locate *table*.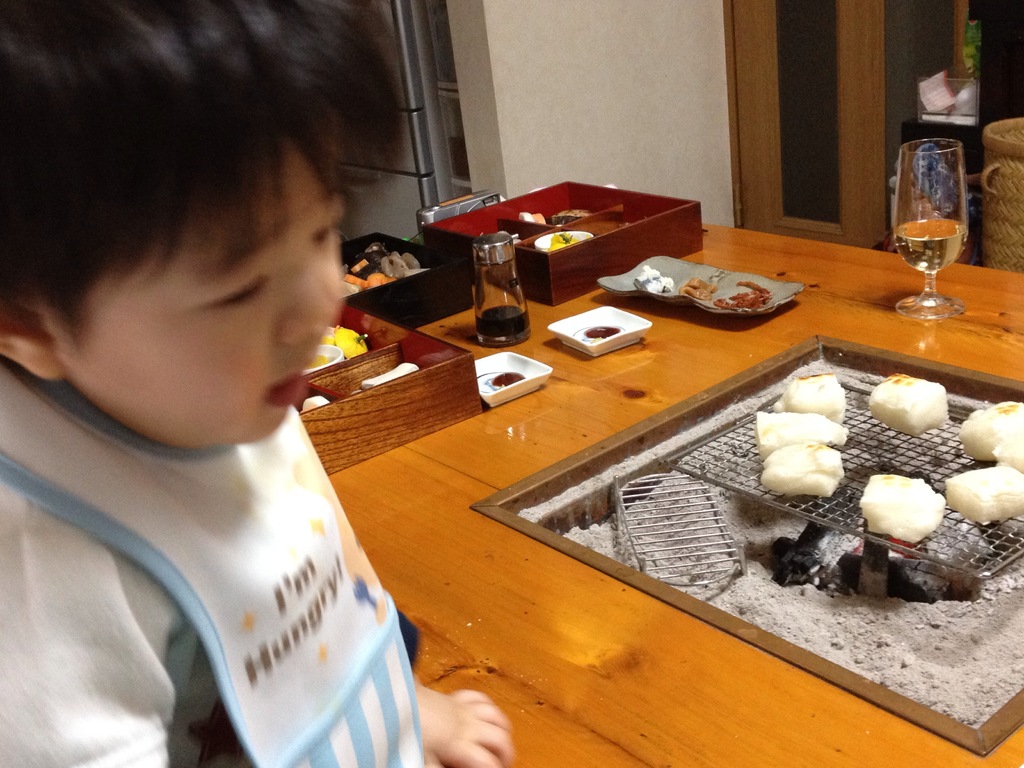
Bounding box: left=0, top=164, right=1023, bottom=767.
